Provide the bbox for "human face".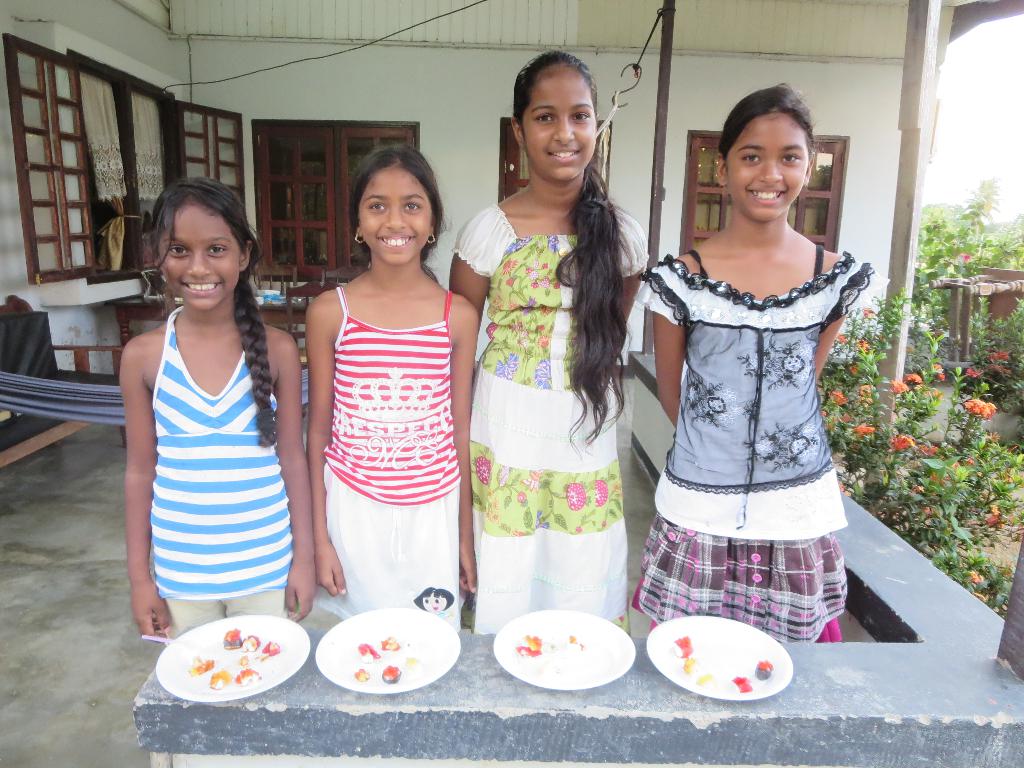
{"left": 728, "top": 109, "right": 809, "bottom": 221}.
